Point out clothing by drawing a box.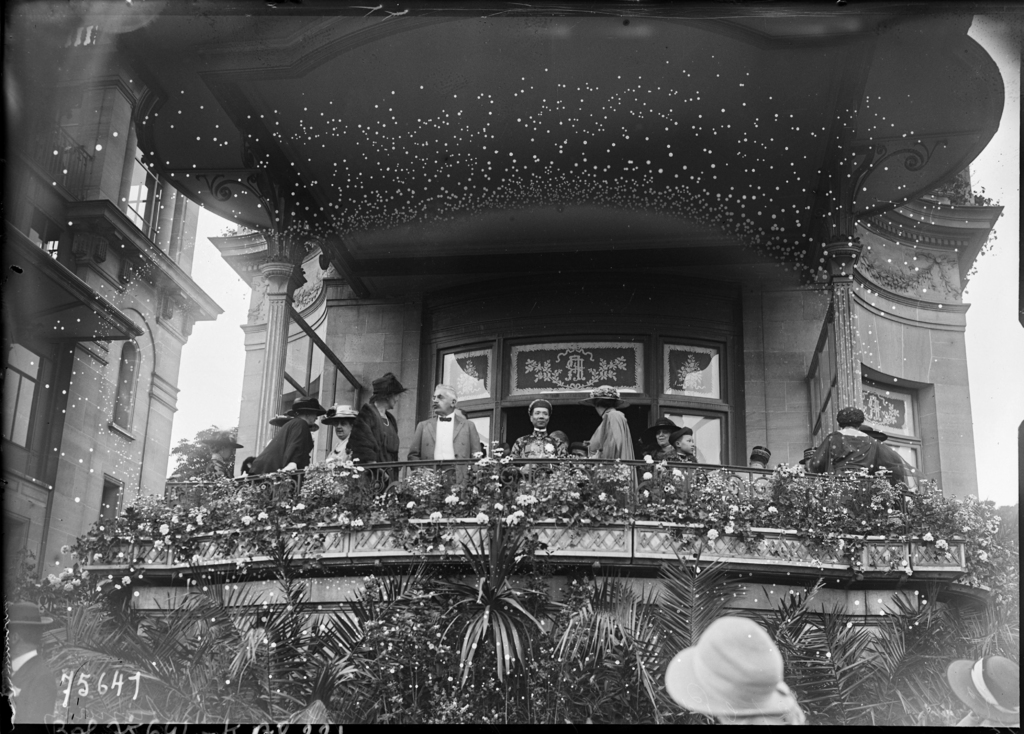
<bbox>577, 382, 624, 474</bbox>.
